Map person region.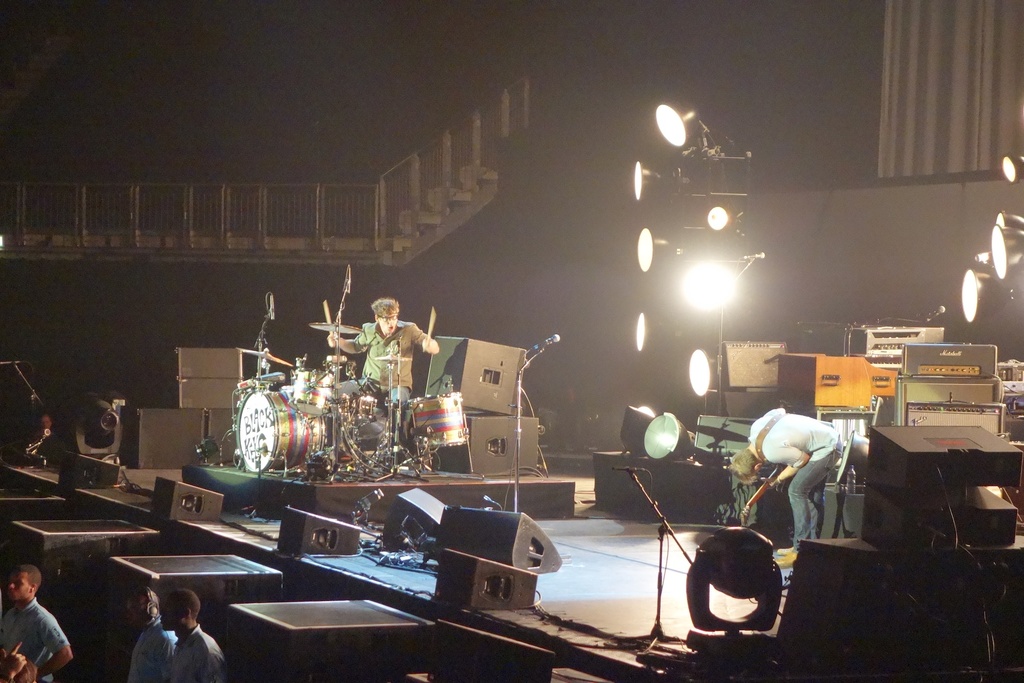
Mapped to pyautogui.locateOnScreen(150, 583, 220, 679).
